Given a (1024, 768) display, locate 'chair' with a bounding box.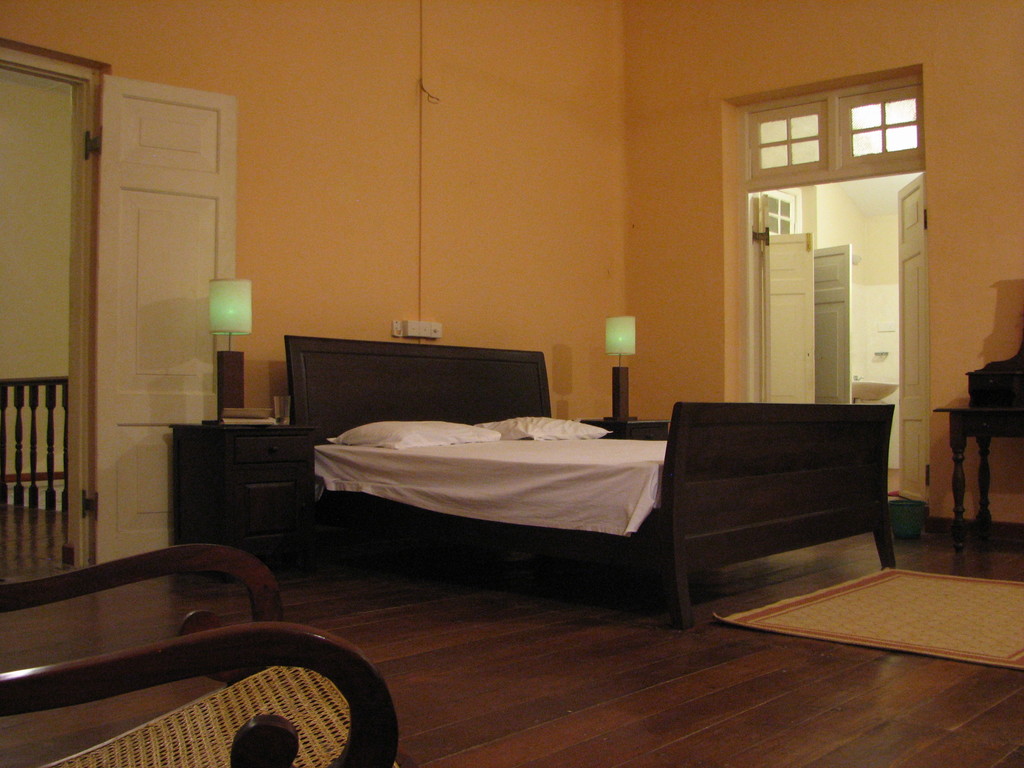
Located: (9,525,368,758).
